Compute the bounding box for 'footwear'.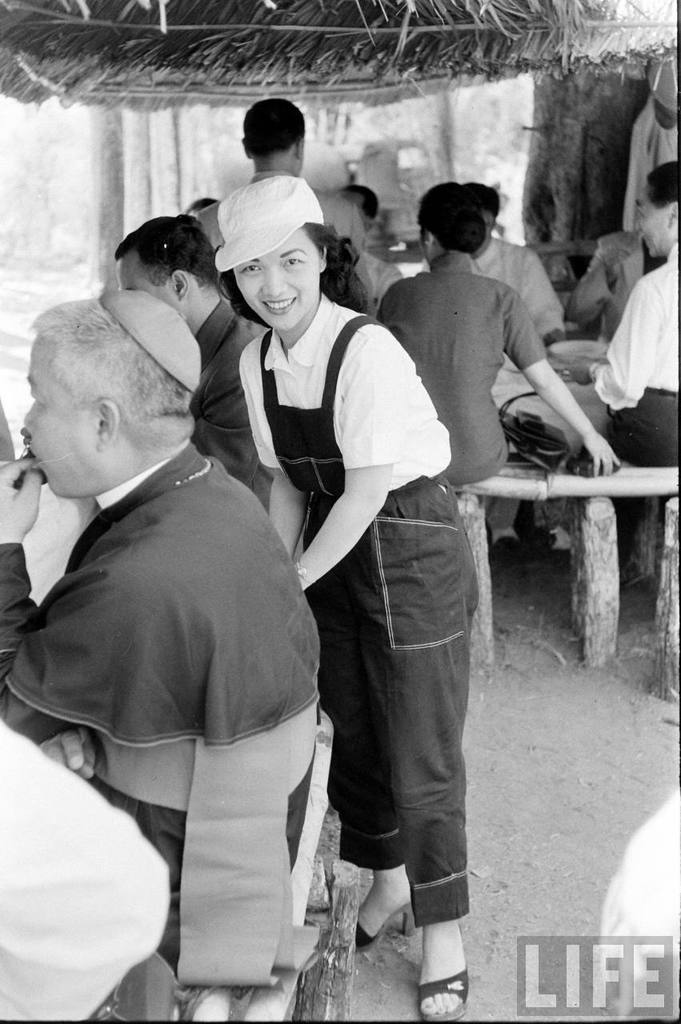
352 898 418 955.
